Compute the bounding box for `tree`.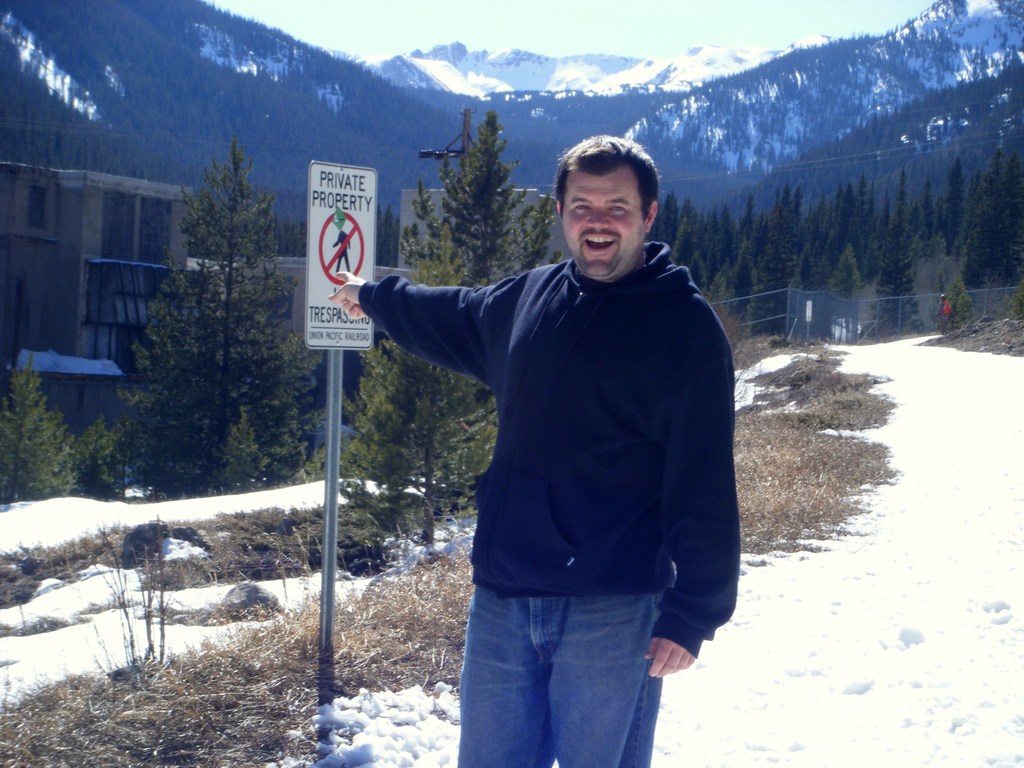
bbox=(13, 352, 80, 499).
